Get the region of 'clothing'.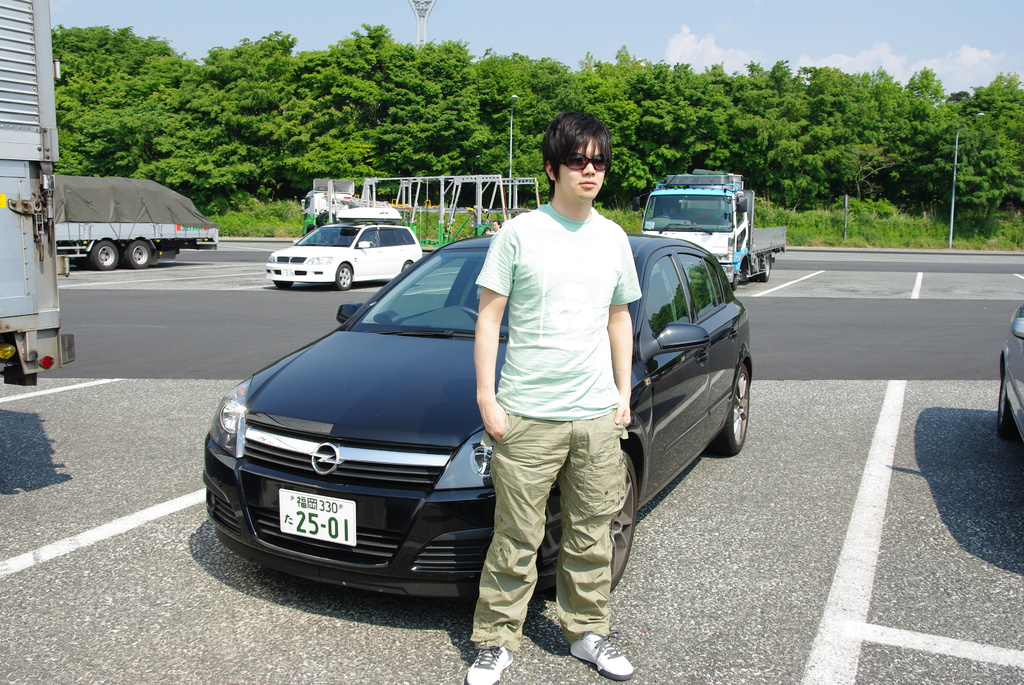
pyautogui.locateOnScreen(461, 123, 649, 631).
